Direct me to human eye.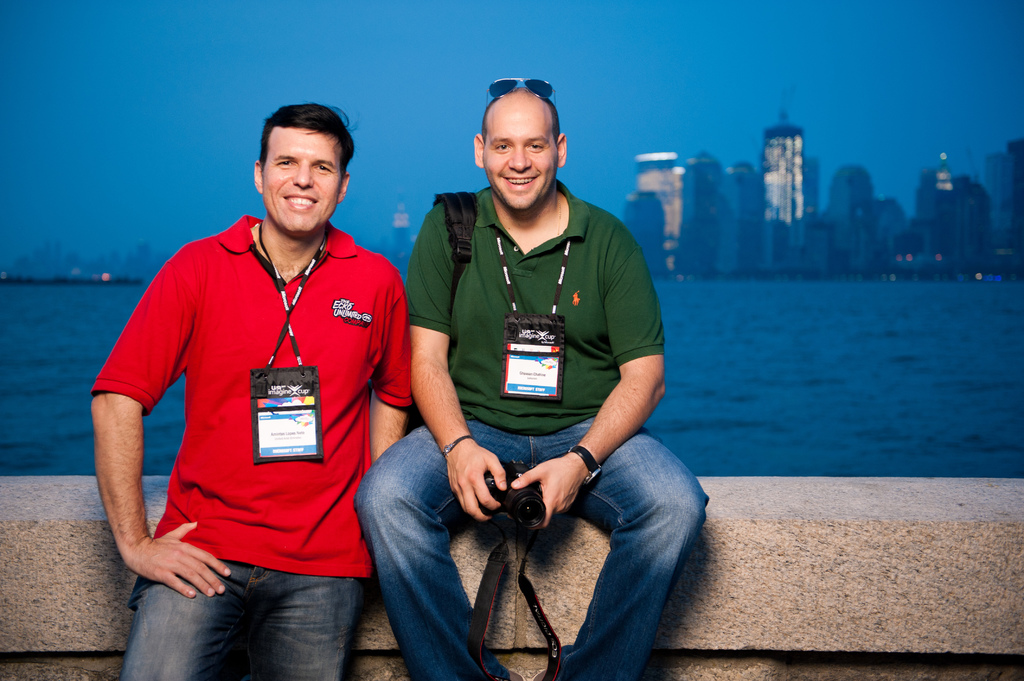
Direction: BBox(311, 164, 332, 175).
